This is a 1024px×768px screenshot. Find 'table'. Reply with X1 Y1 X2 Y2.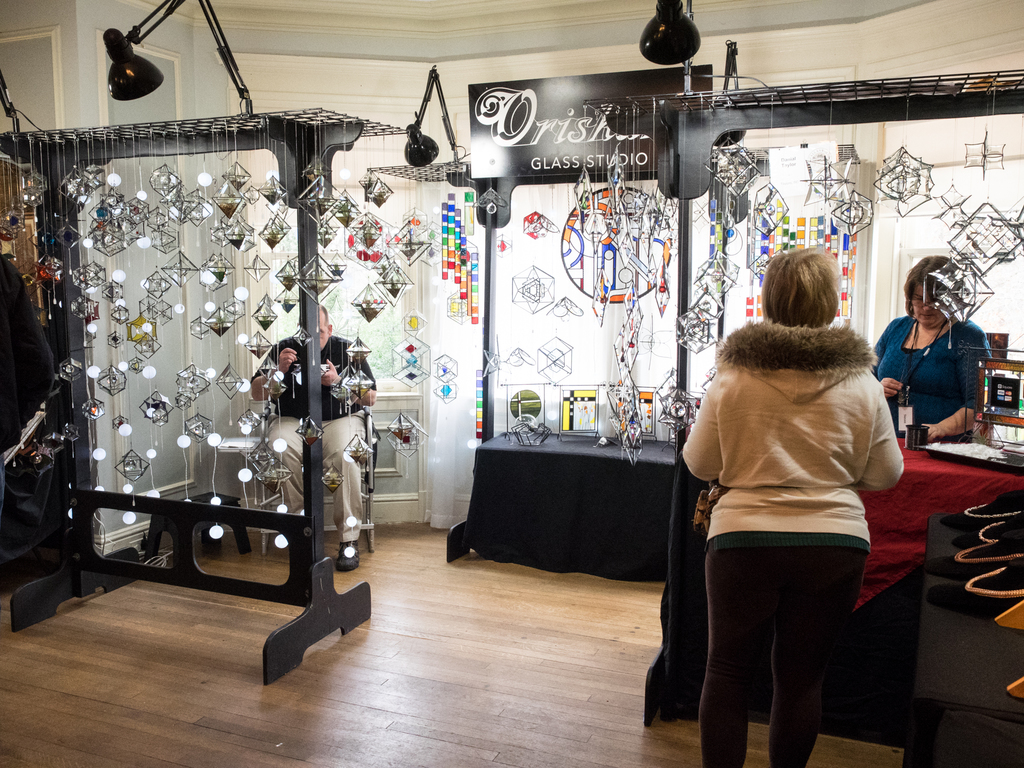
911 516 1023 767.
